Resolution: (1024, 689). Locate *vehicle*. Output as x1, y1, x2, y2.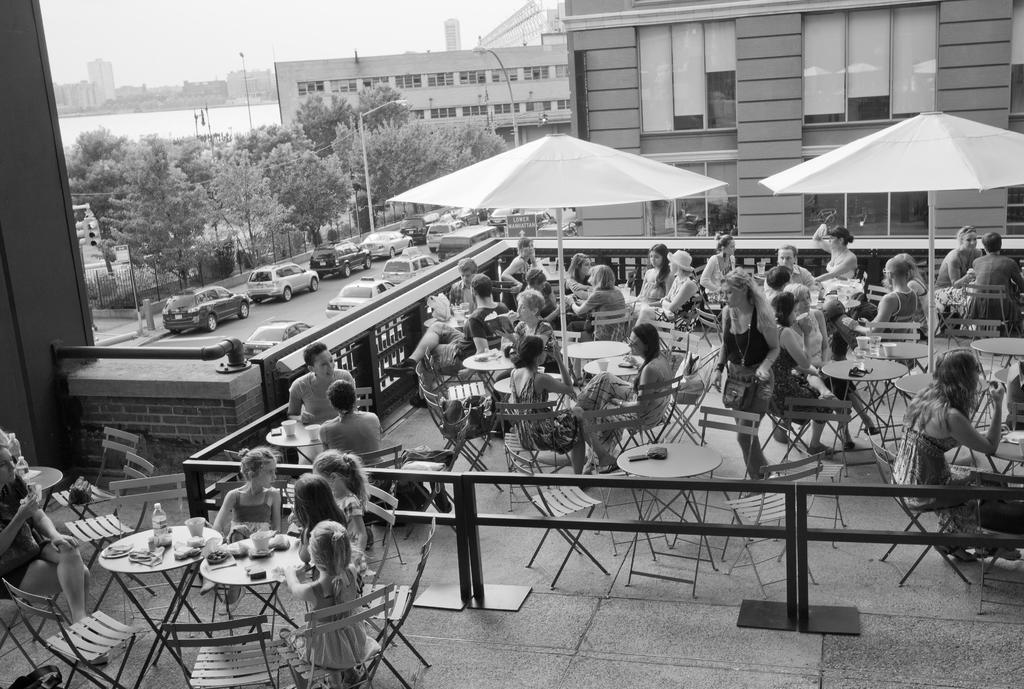
375, 252, 436, 286.
